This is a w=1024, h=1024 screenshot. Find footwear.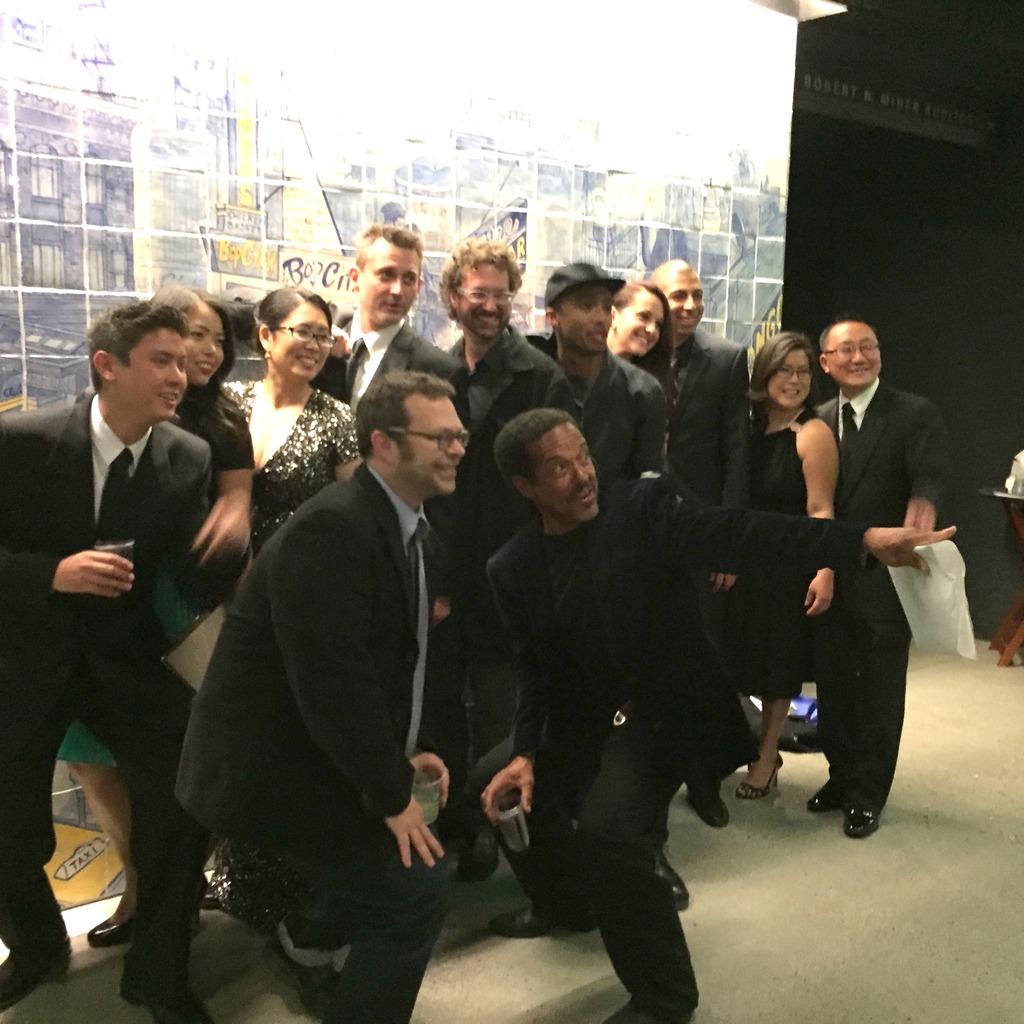
Bounding box: select_region(847, 804, 879, 836).
